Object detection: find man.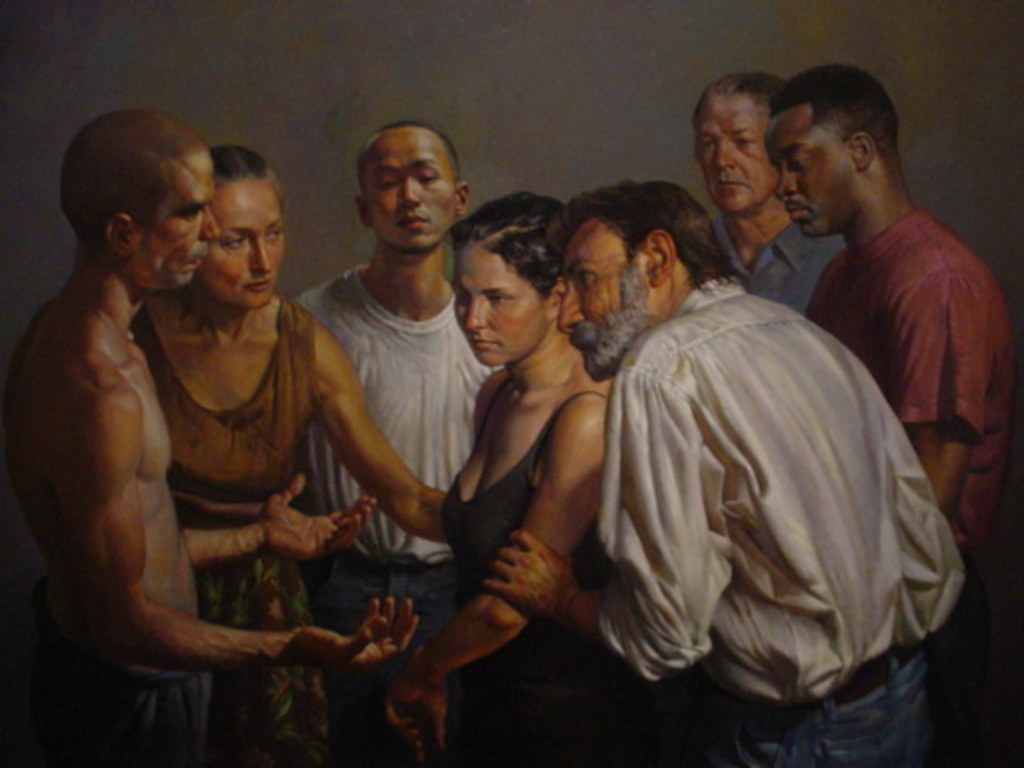
select_region(0, 110, 427, 766).
